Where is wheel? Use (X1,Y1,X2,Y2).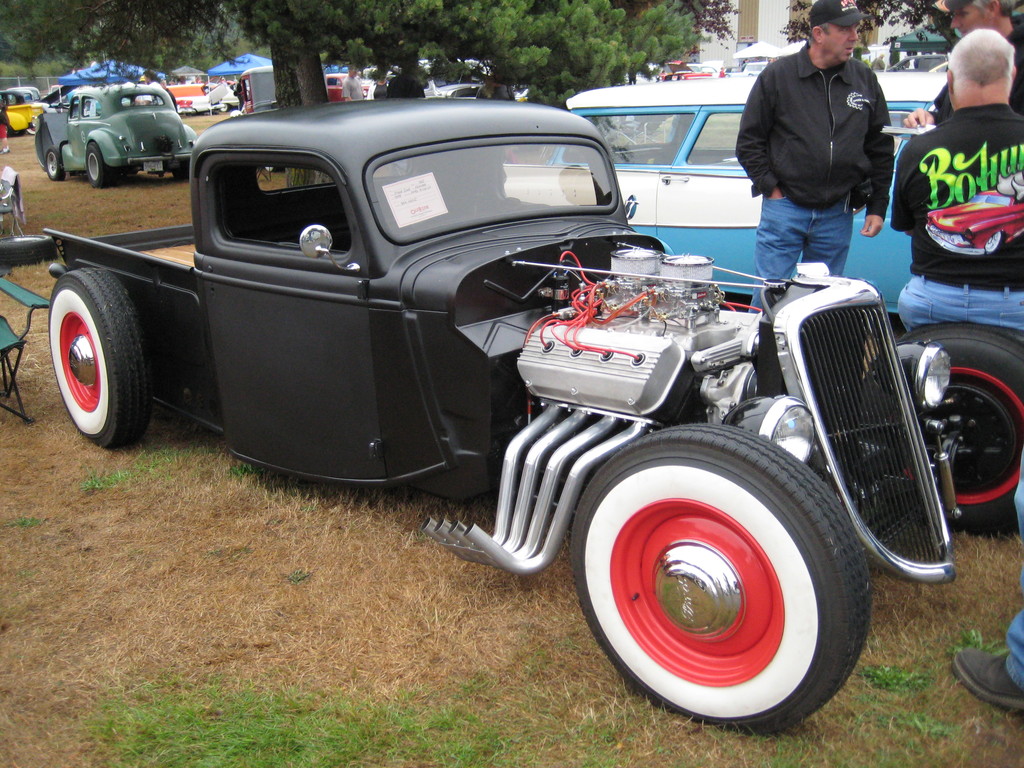
(27,116,39,135).
